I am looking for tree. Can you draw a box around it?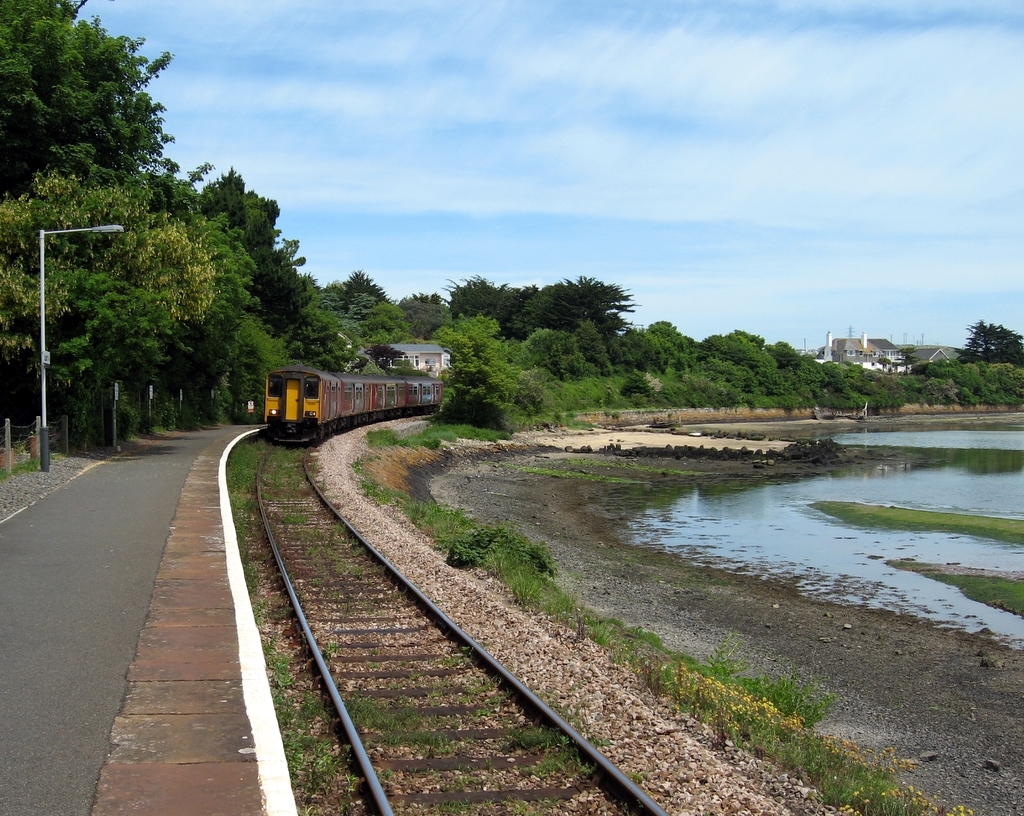
Sure, the bounding box is left=626, top=315, right=714, bottom=369.
